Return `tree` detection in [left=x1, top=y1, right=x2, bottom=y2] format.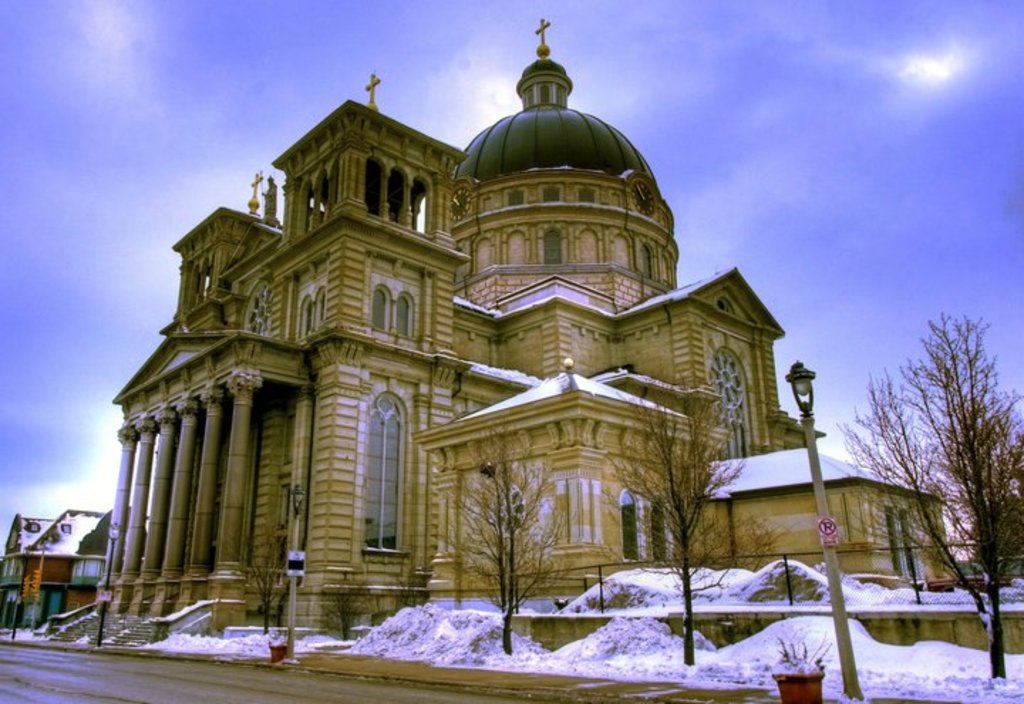
[left=863, top=306, right=1006, bottom=630].
